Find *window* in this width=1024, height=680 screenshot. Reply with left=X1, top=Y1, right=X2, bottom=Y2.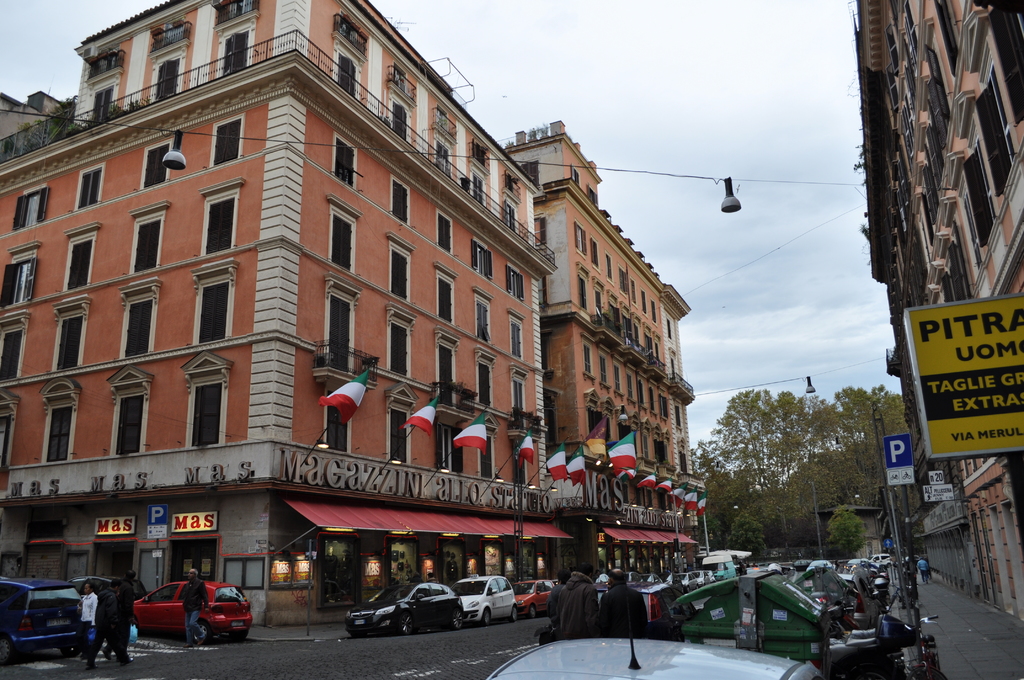
left=506, top=172, right=515, bottom=192.
